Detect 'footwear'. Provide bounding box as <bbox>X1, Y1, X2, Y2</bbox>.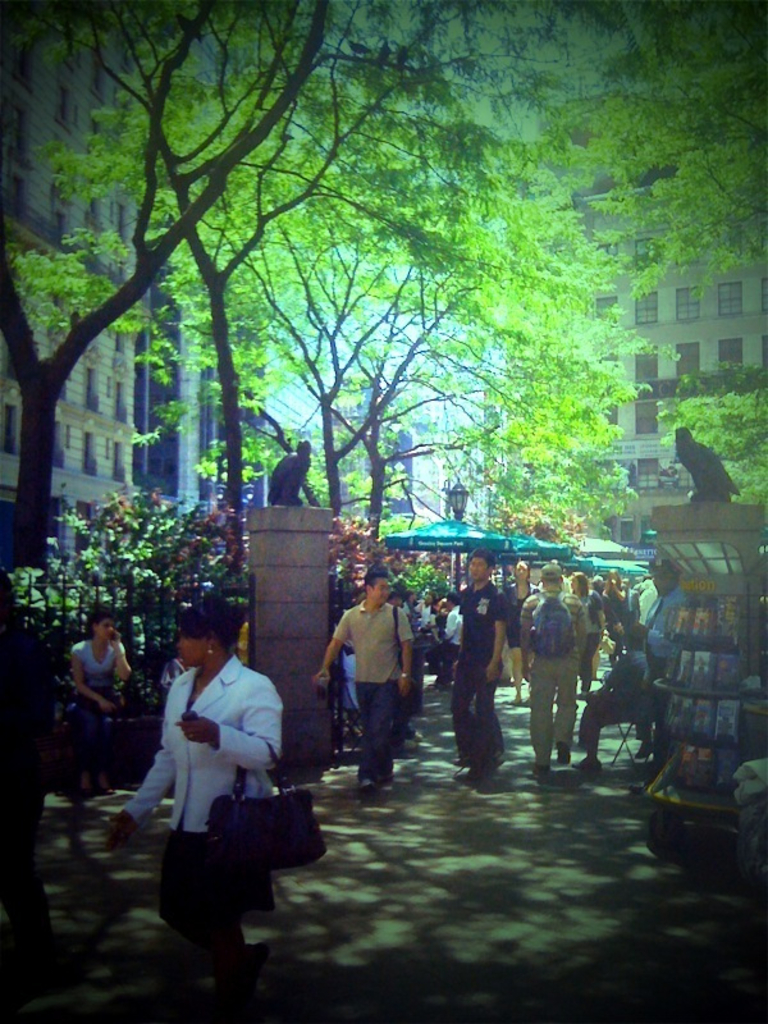
<bbox>576, 760, 600, 772</bbox>.
